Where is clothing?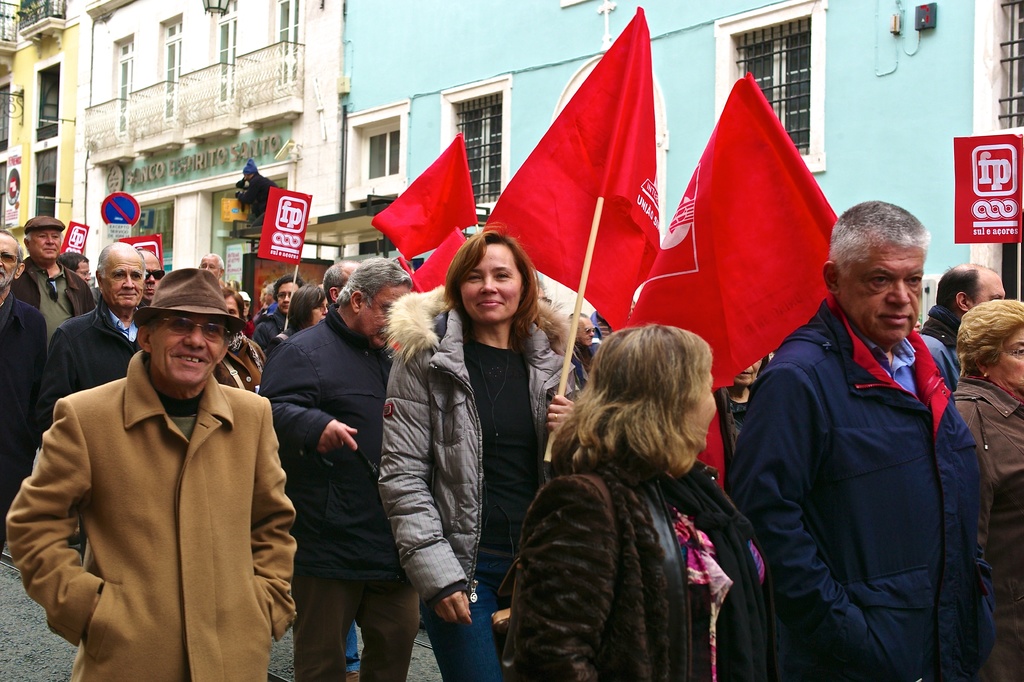
15/258/89/343.
